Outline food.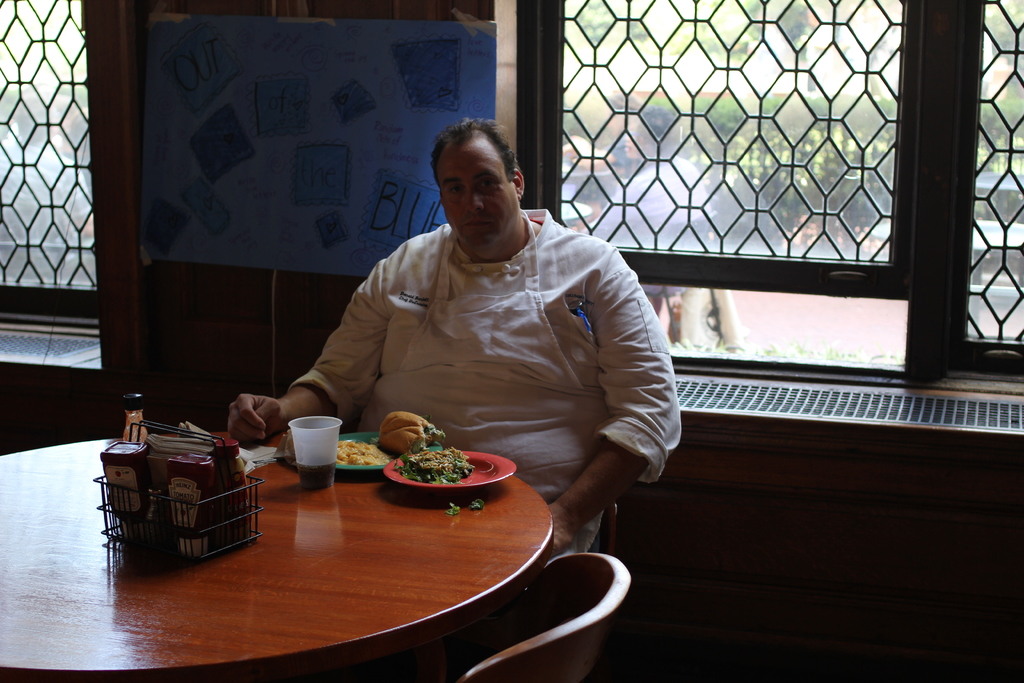
Outline: (391, 449, 481, 483).
